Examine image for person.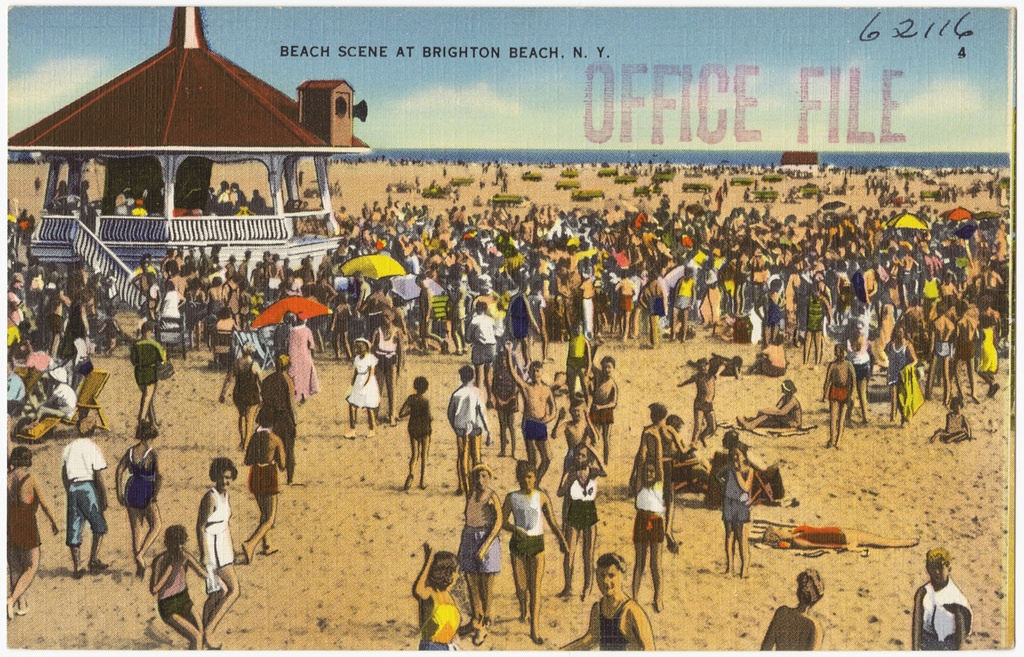
Examination result: crop(152, 526, 213, 651).
